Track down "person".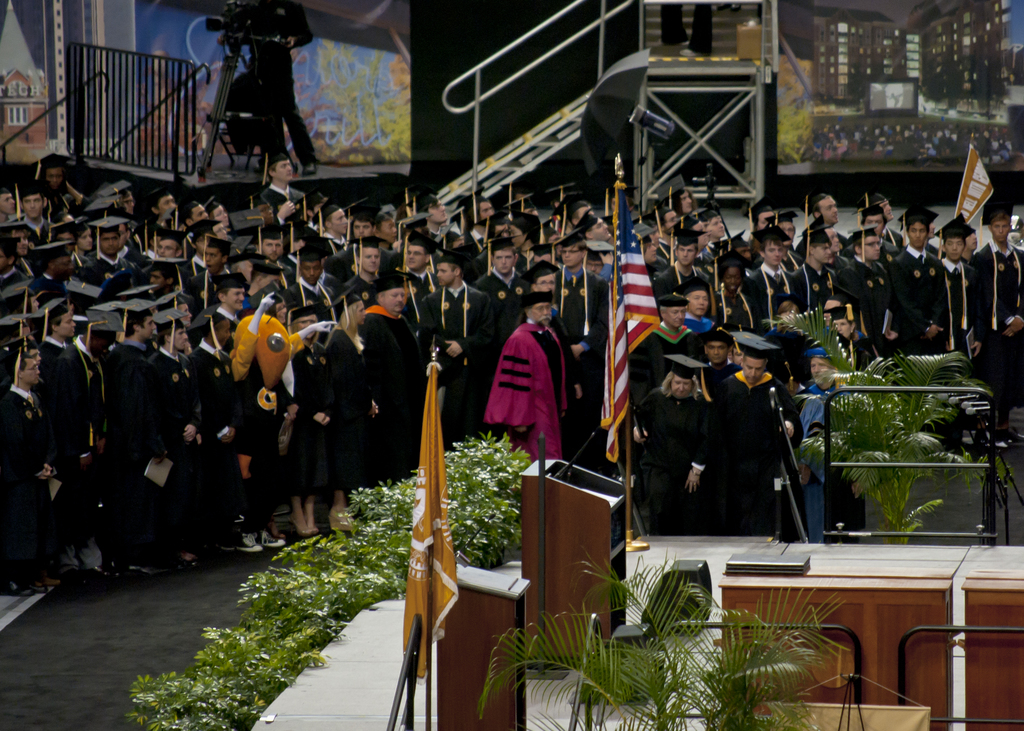
Tracked to [left=109, top=300, right=181, bottom=575].
